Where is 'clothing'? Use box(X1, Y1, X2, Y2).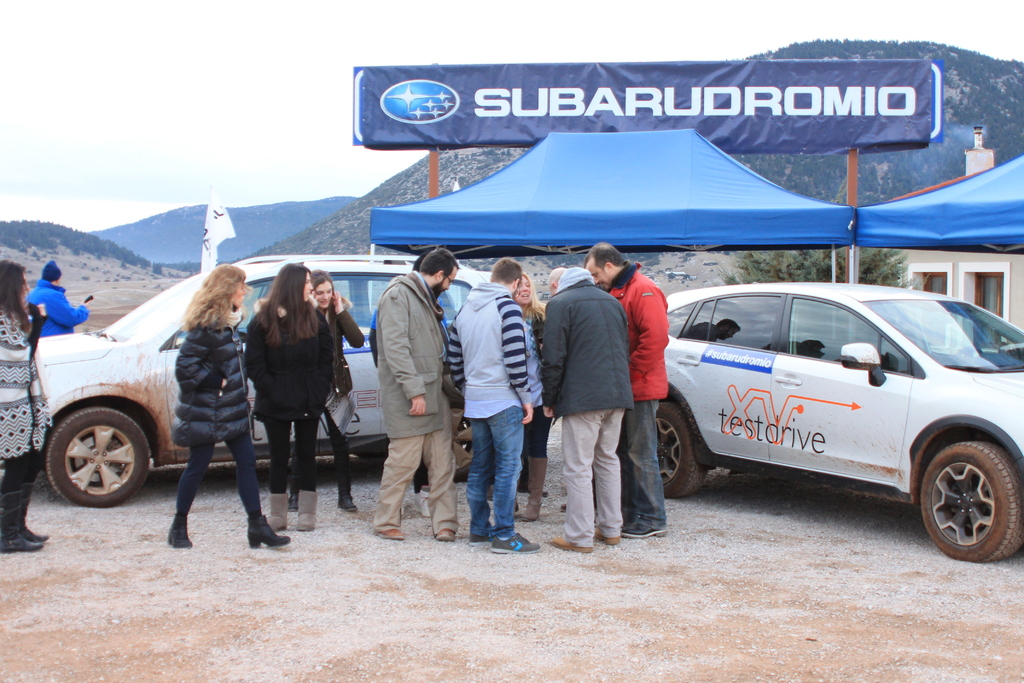
box(522, 306, 556, 462).
